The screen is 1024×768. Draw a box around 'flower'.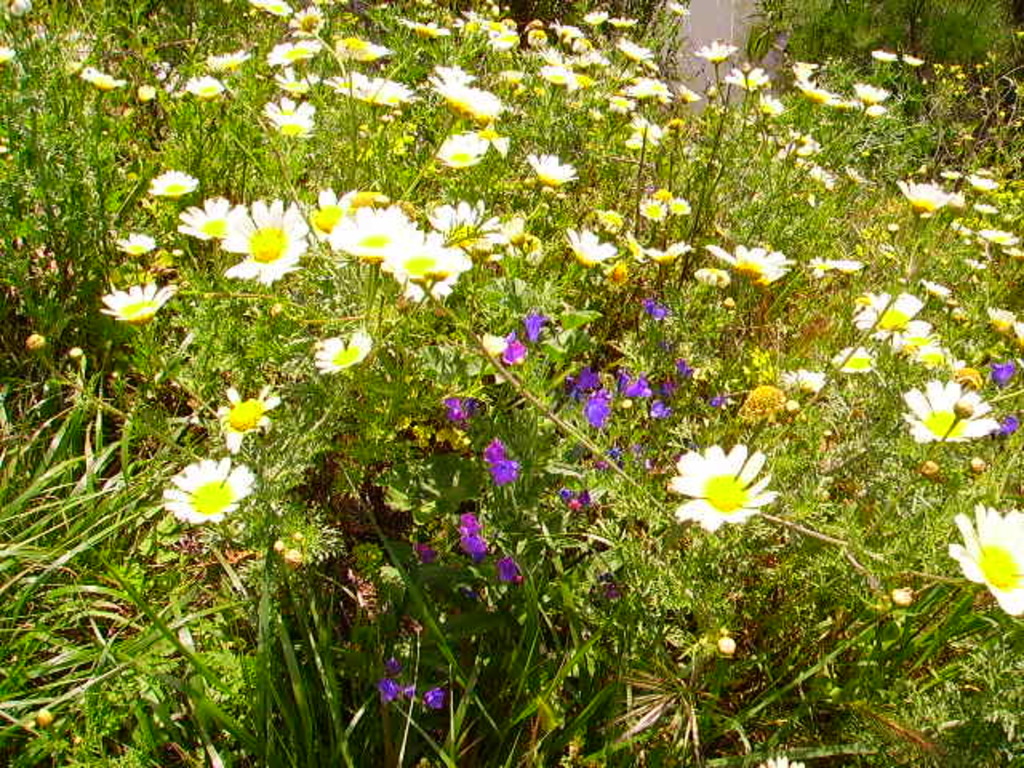
693, 35, 741, 66.
